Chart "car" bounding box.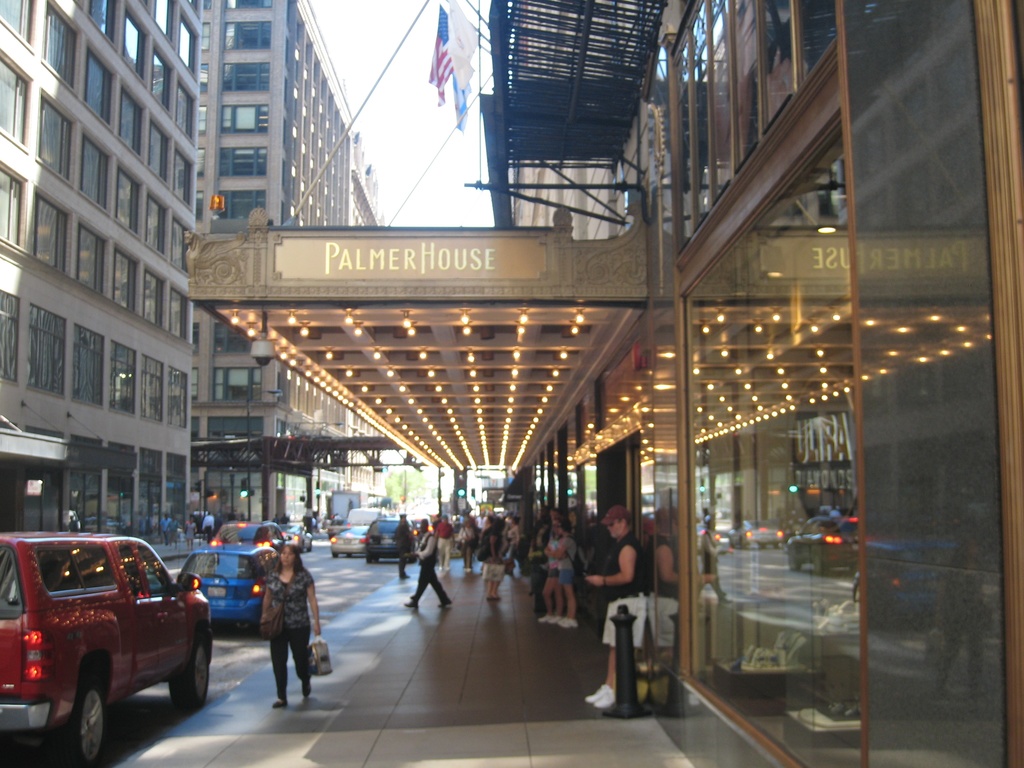
Charted: box=[365, 518, 410, 560].
